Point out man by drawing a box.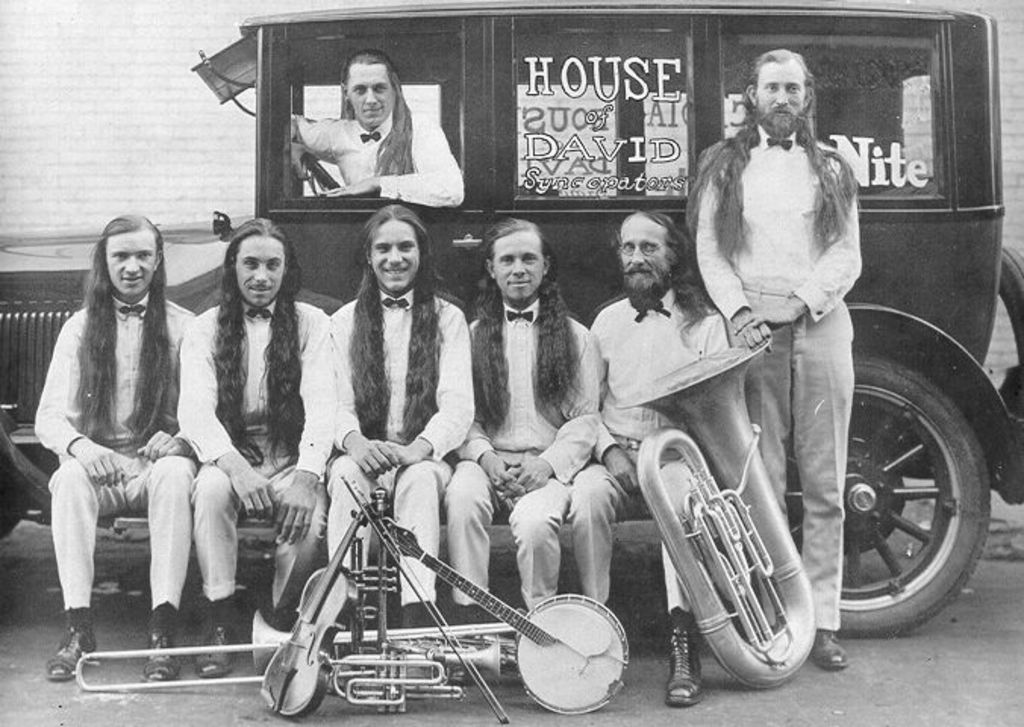
box=[641, 64, 906, 659].
